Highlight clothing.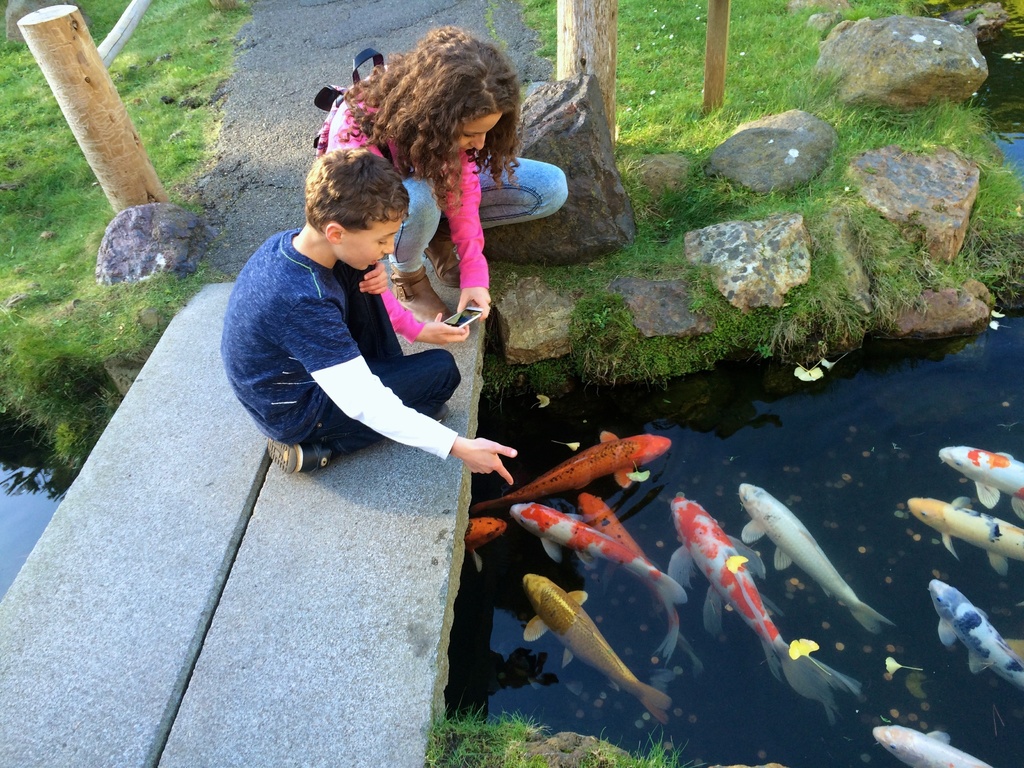
Highlighted region: locate(230, 184, 488, 490).
